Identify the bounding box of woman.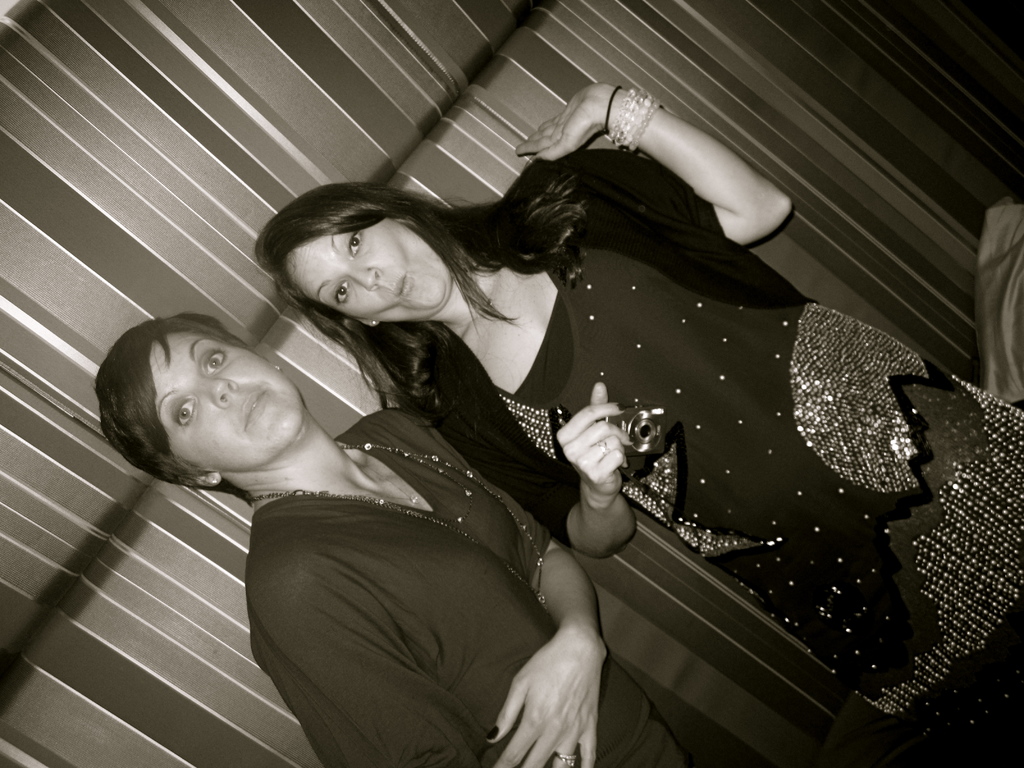
<box>250,78,1023,767</box>.
